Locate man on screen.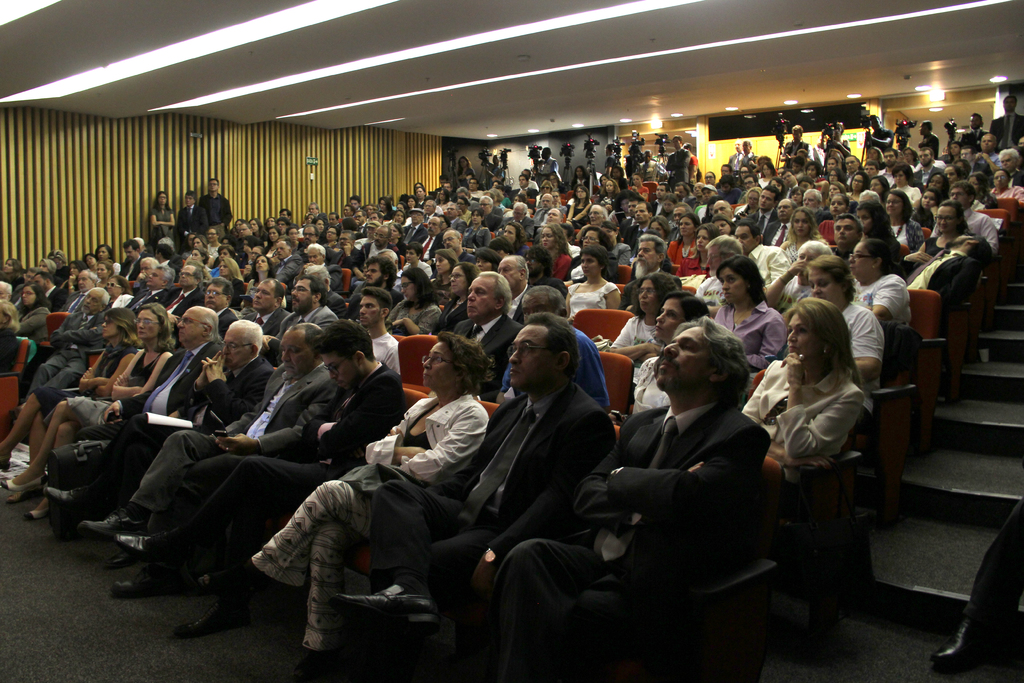
On screen at (left=673, top=183, right=695, bottom=207).
